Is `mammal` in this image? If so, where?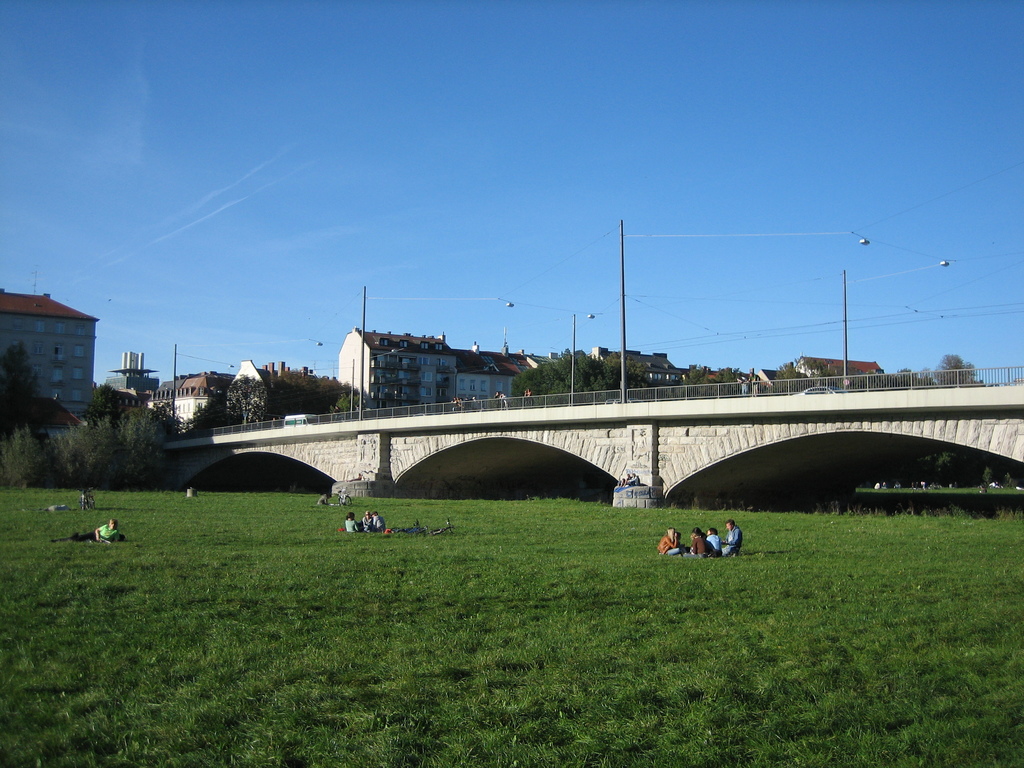
Yes, at bbox(367, 511, 386, 531).
